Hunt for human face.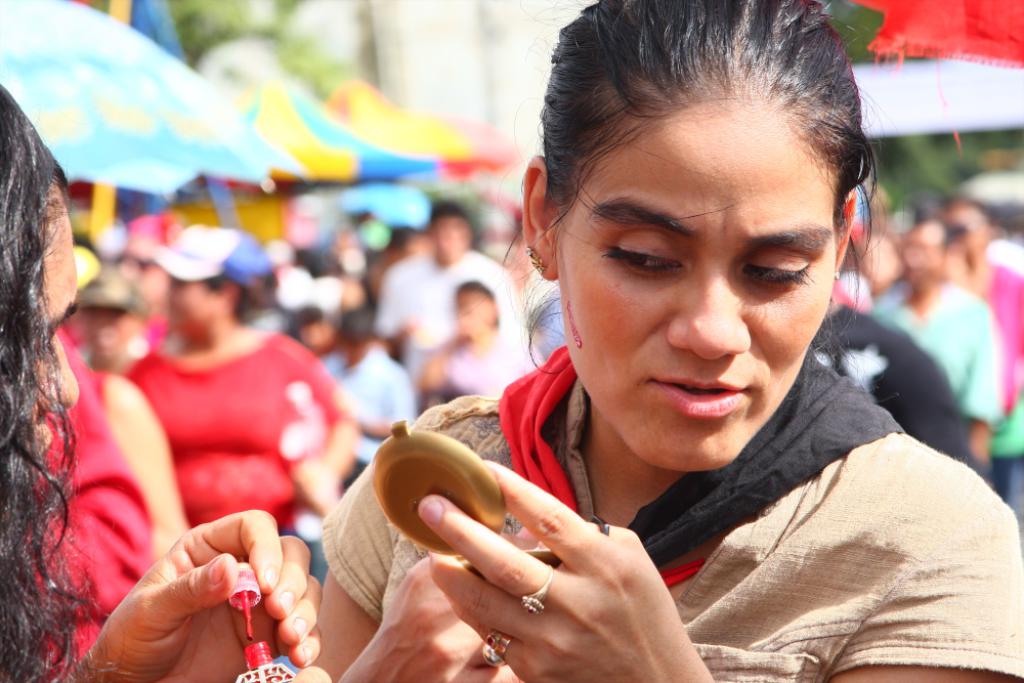
Hunted down at left=555, top=76, right=856, bottom=469.
